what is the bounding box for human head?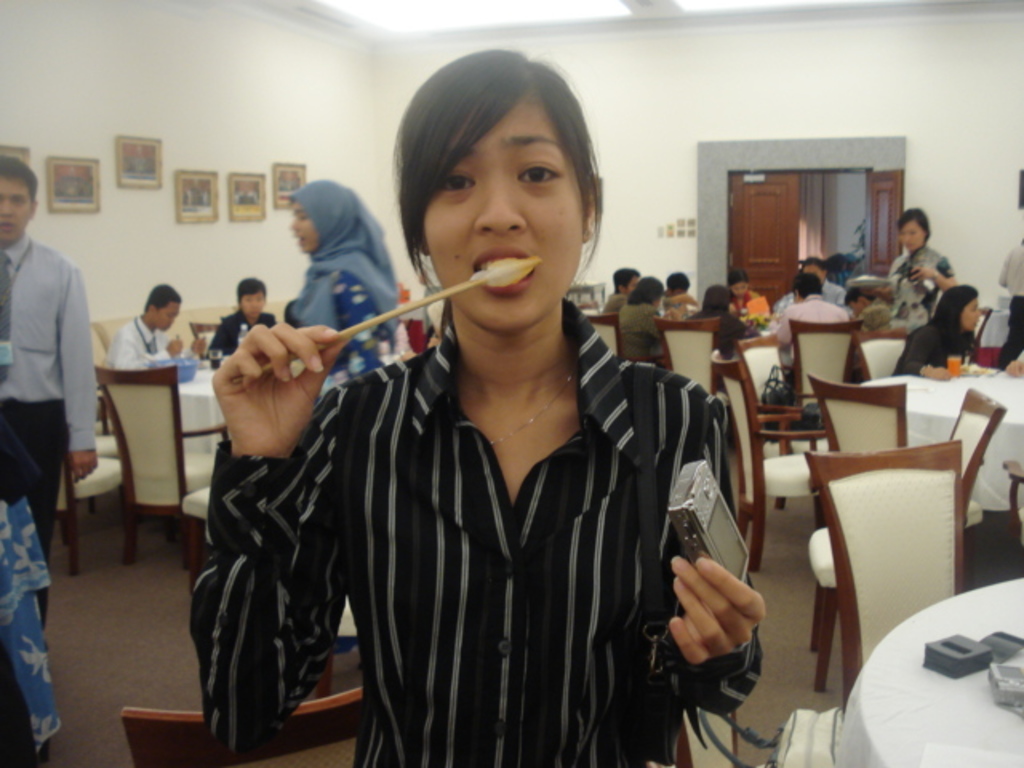
bbox(939, 286, 981, 331).
